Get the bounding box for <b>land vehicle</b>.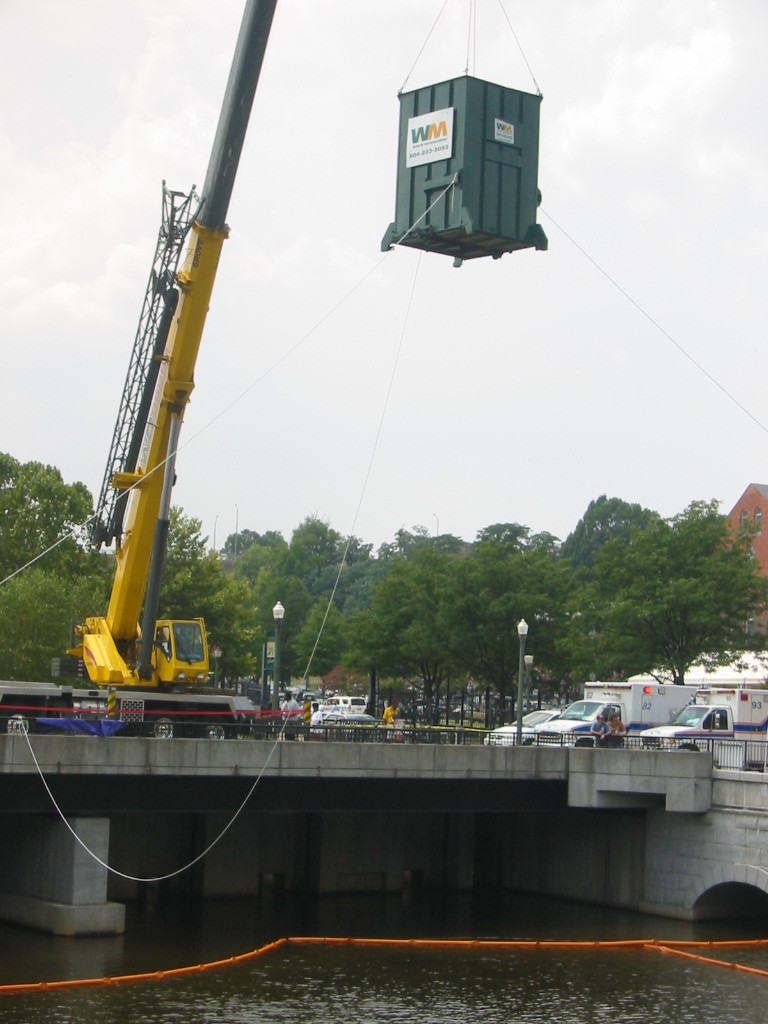
(x1=541, y1=686, x2=708, y2=748).
